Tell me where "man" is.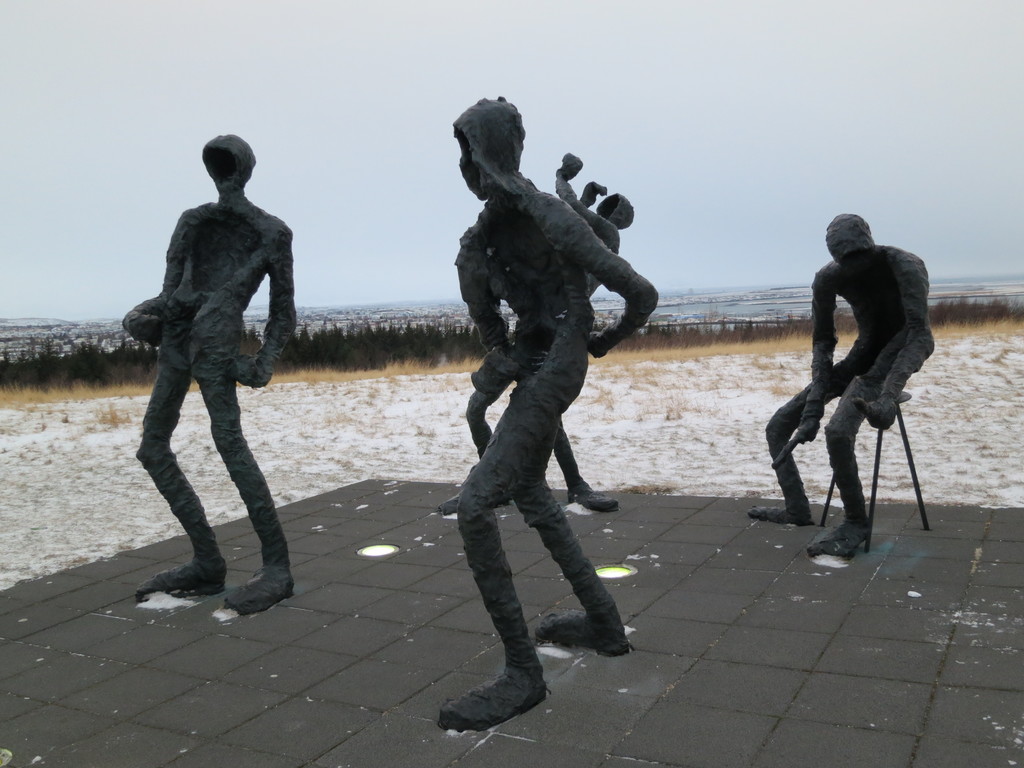
"man" is at [435,101,650,720].
